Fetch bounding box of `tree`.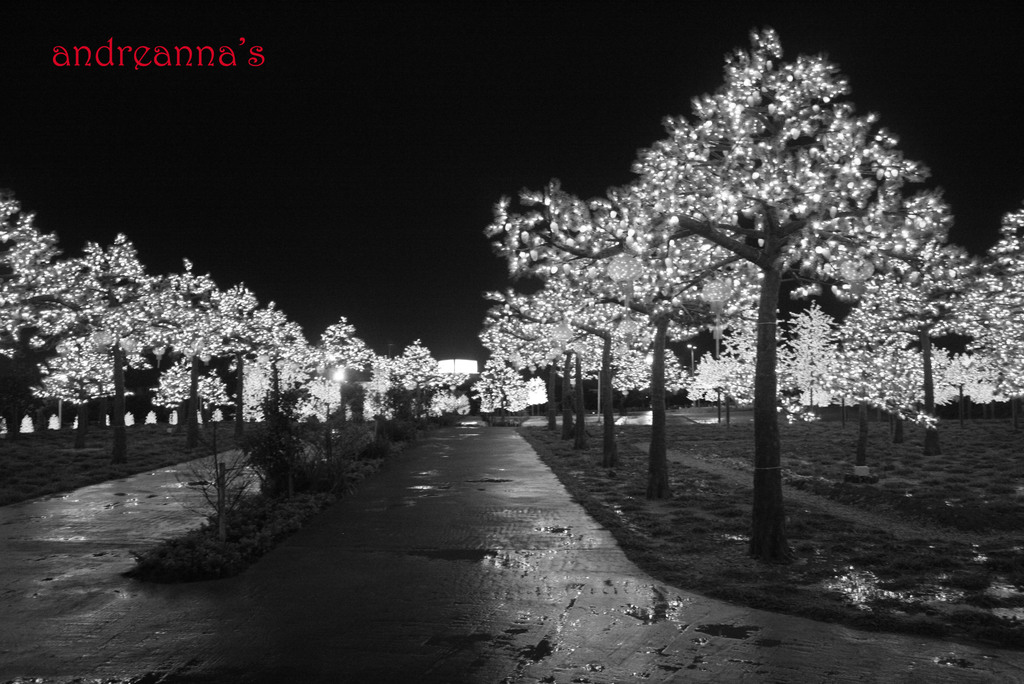
Bbox: box(383, 339, 447, 427).
